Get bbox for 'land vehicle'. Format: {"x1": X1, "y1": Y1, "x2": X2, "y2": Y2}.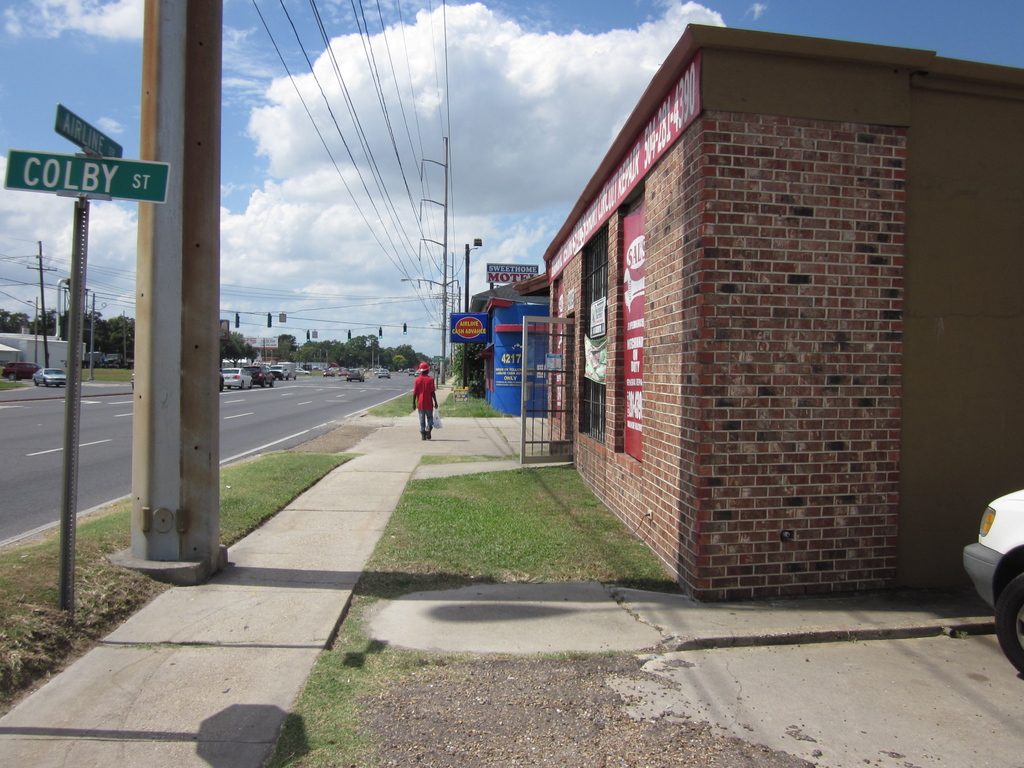
{"x1": 292, "y1": 365, "x2": 312, "y2": 378}.
